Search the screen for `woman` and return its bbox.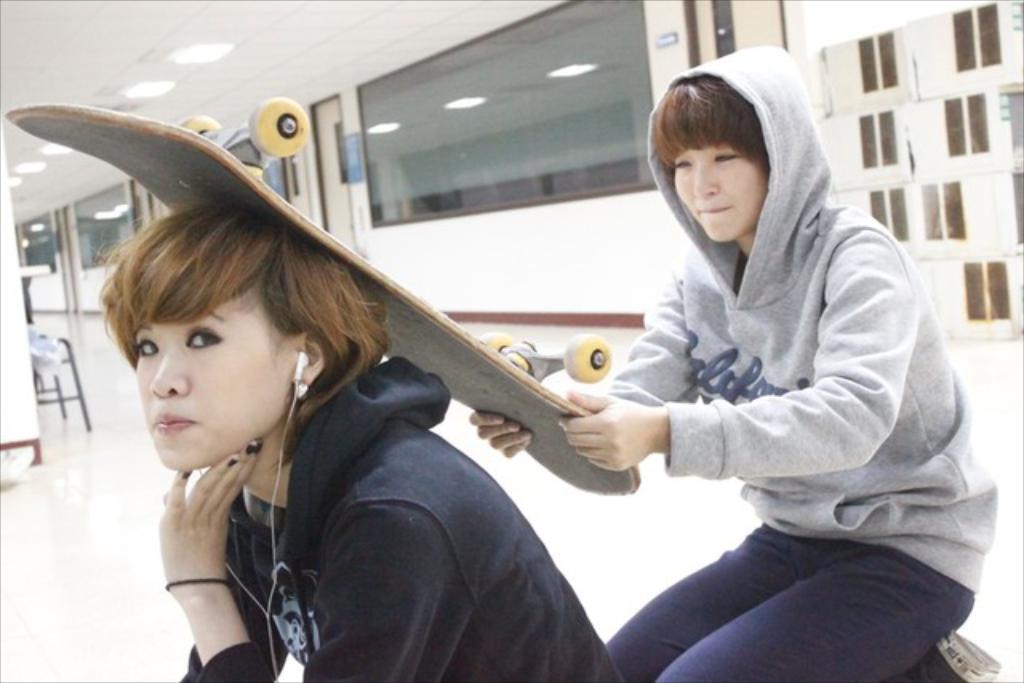
Found: 109, 202, 618, 681.
